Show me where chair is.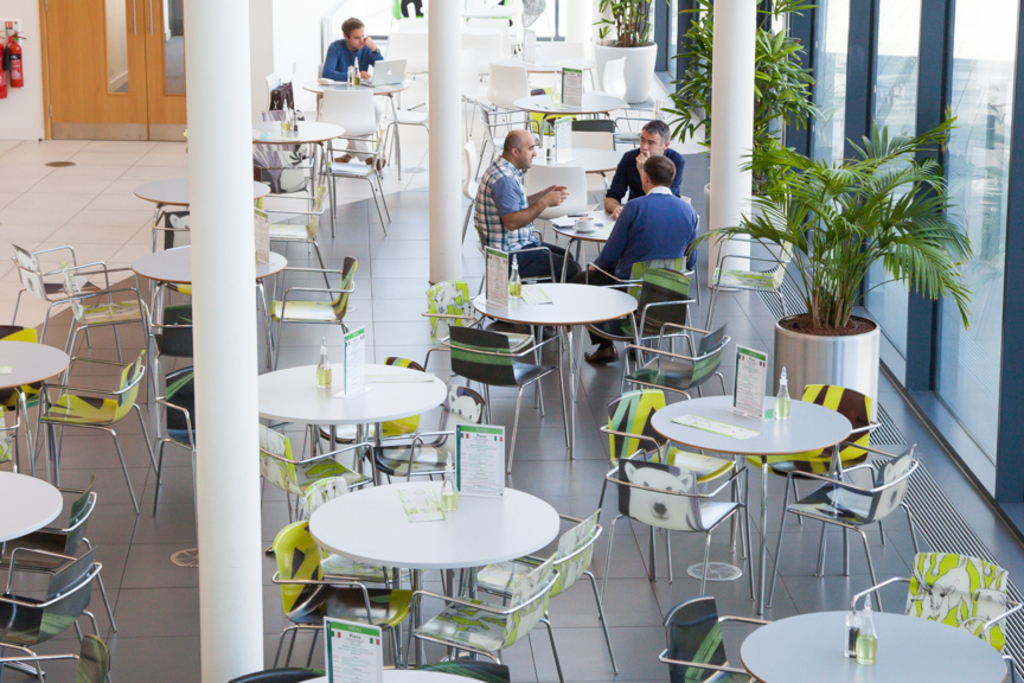
chair is at [x1=0, y1=632, x2=114, y2=682].
